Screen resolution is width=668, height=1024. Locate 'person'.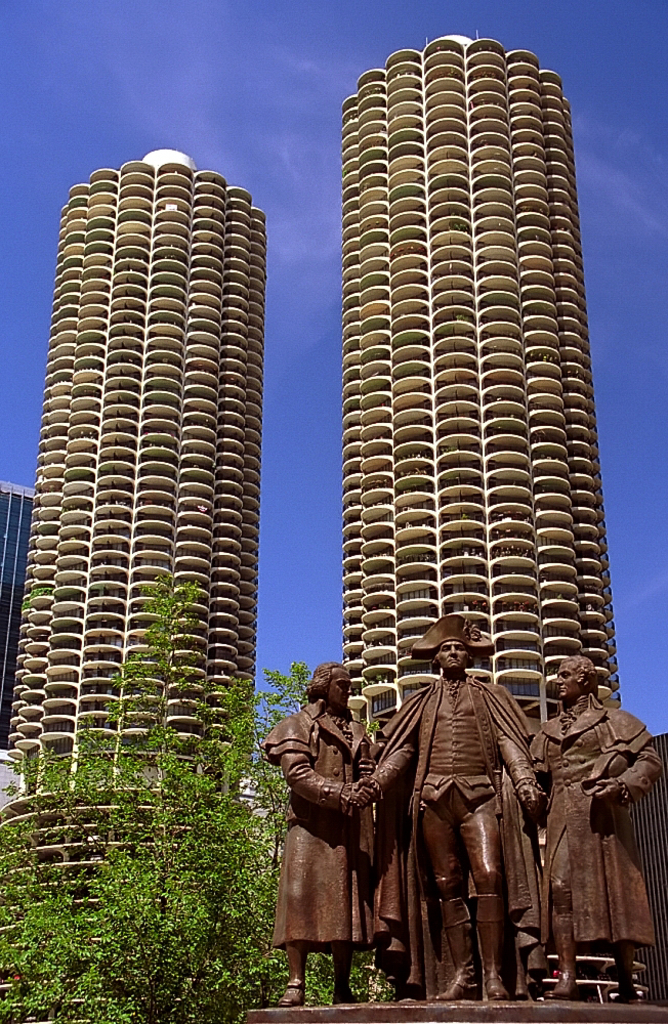
bbox=(262, 659, 377, 1016).
